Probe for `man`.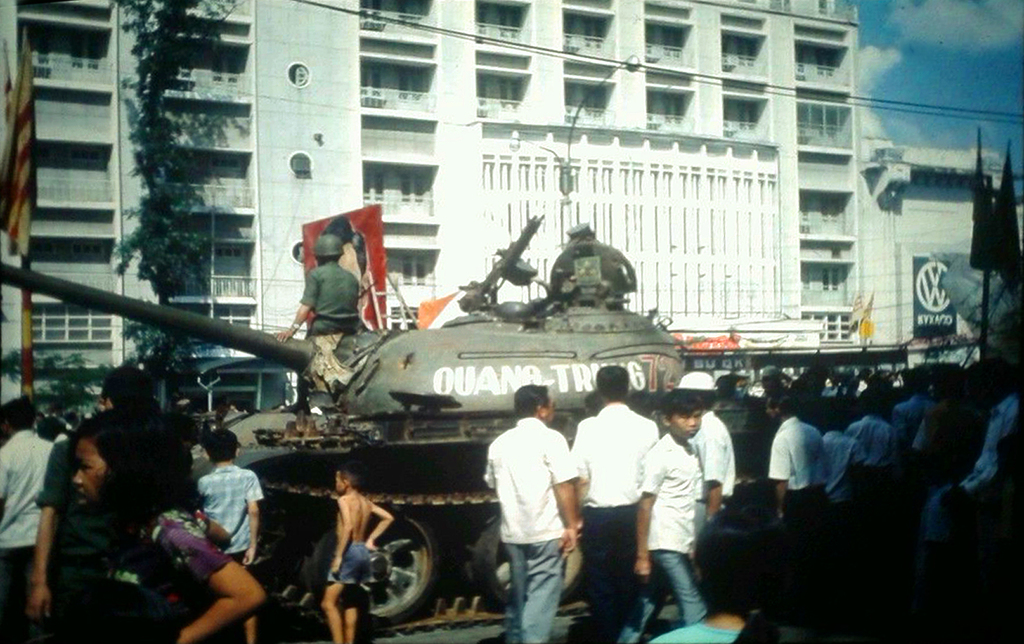
Probe result: (570, 367, 658, 643).
